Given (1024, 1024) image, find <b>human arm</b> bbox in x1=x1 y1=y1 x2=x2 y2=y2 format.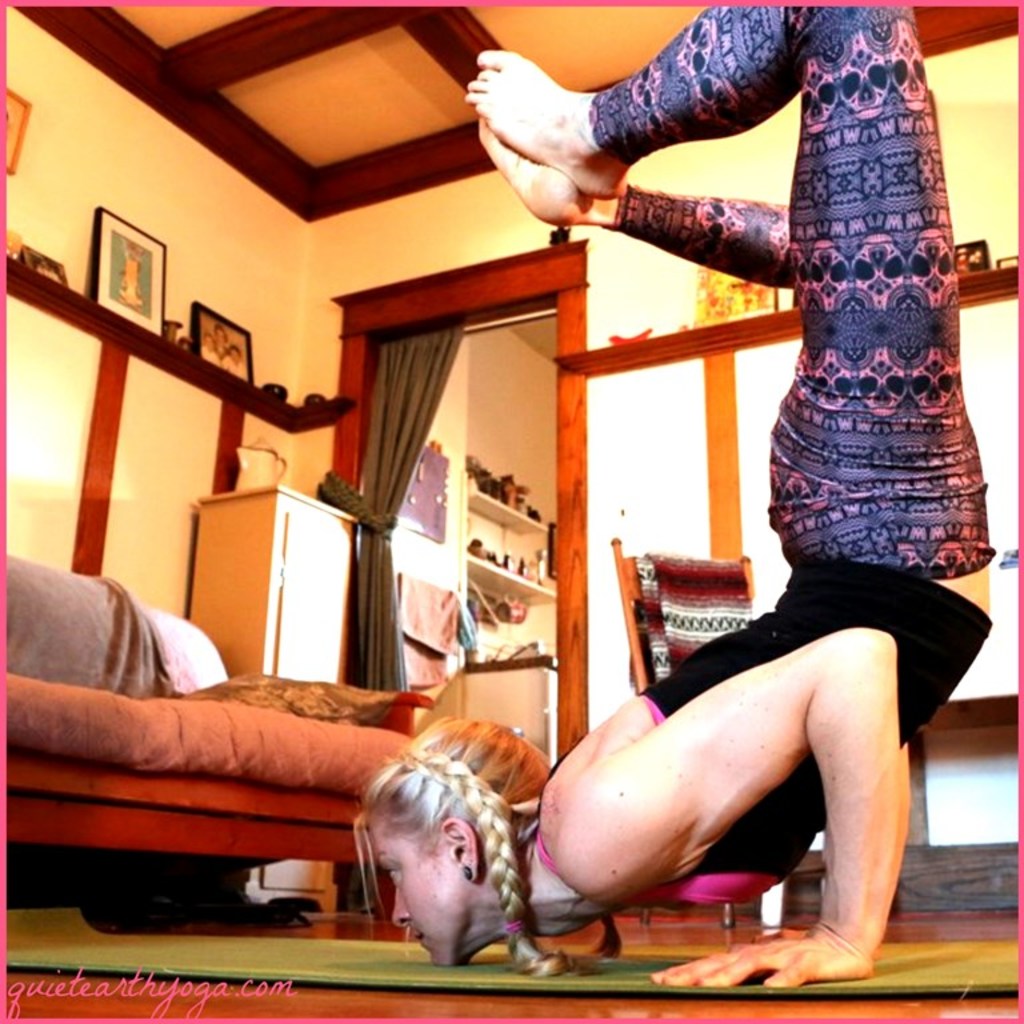
x1=555 y1=647 x2=897 y2=952.
